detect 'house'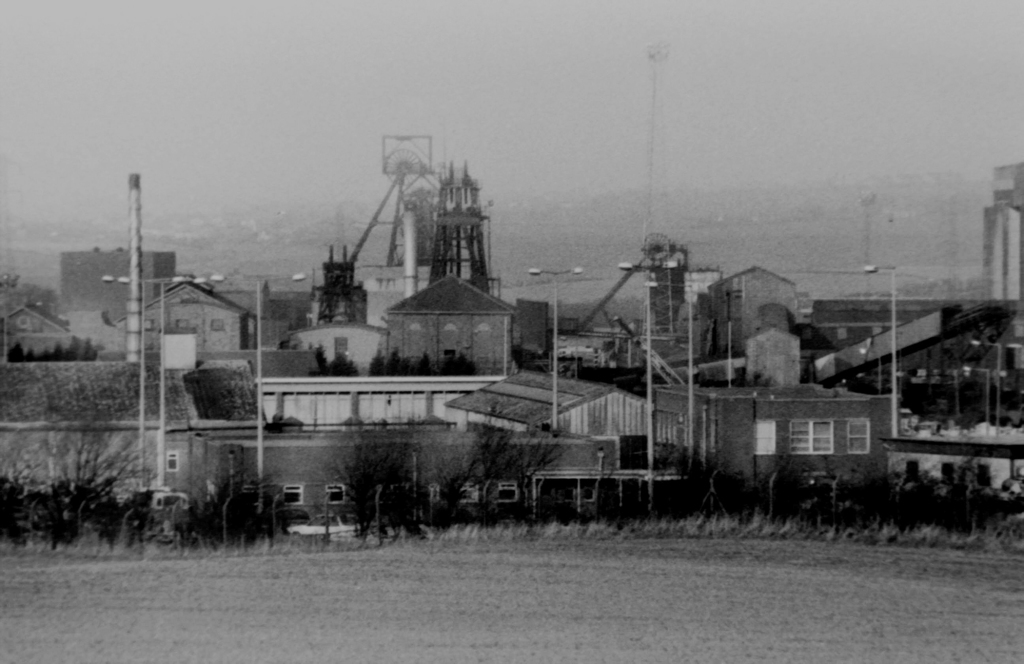
116,284,256,353
